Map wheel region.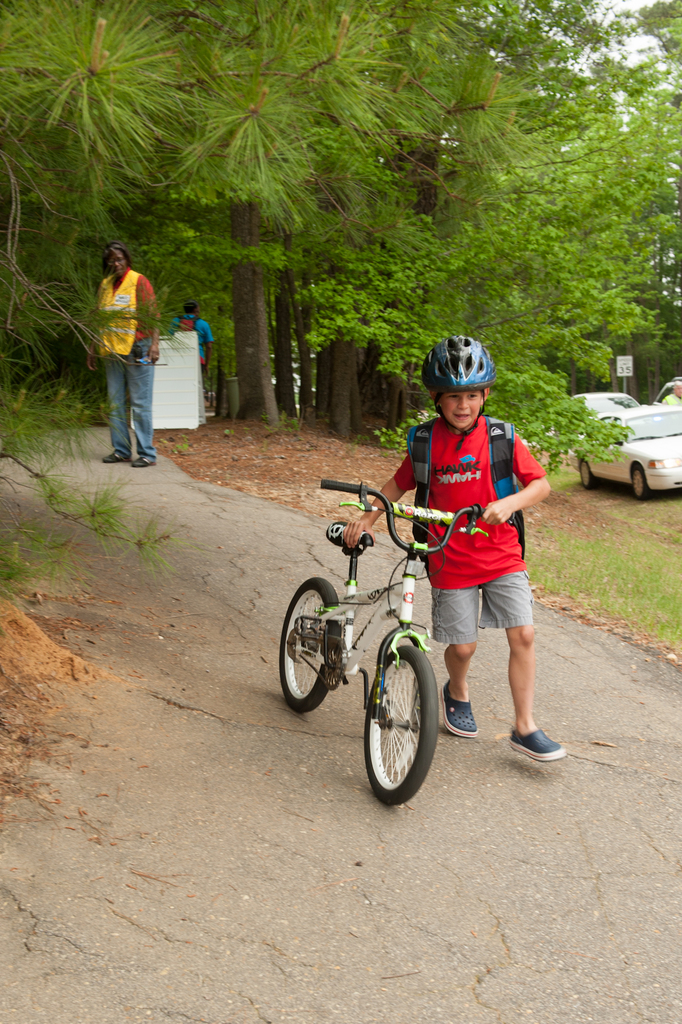
Mapped to 364:652:445:801.
